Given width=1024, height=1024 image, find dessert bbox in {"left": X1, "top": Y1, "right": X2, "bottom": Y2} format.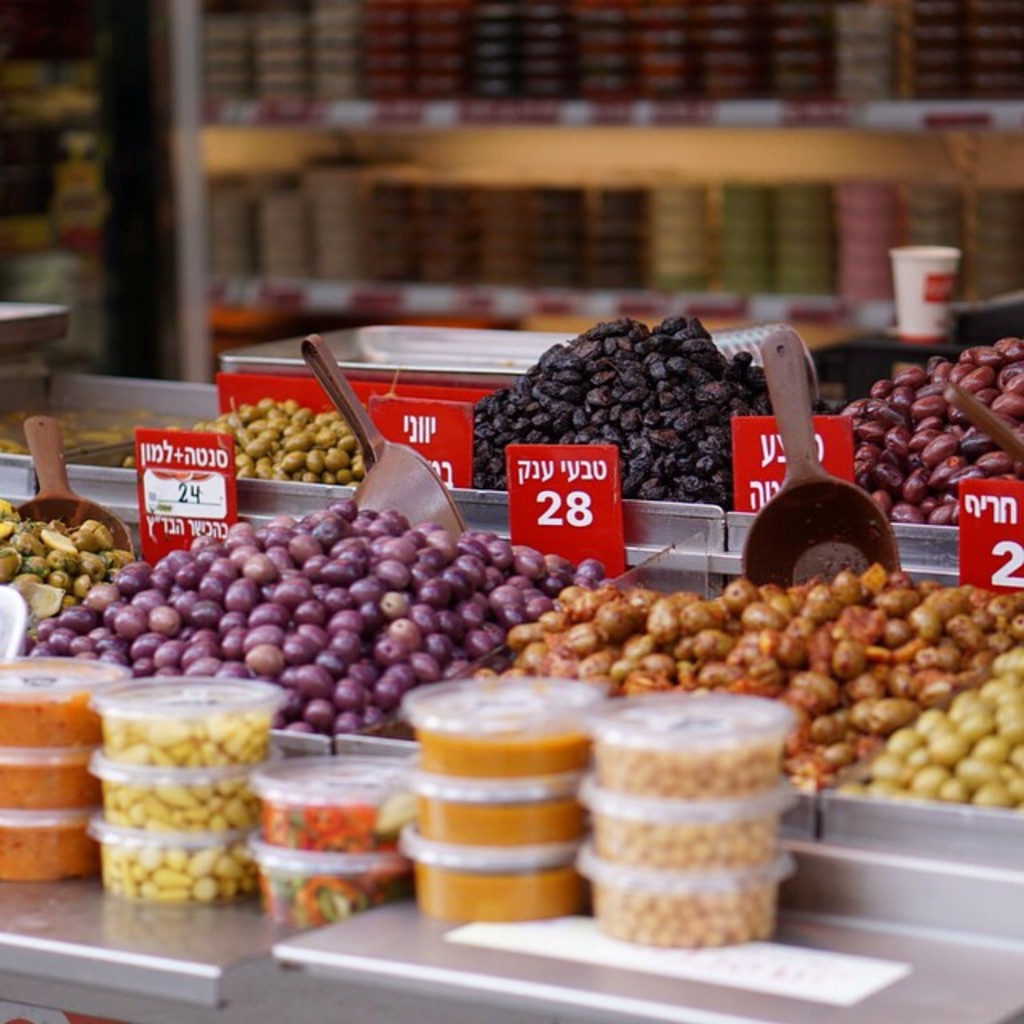
{"left": 621, "top": 568, "right": 1022, "bottom": 787}.
